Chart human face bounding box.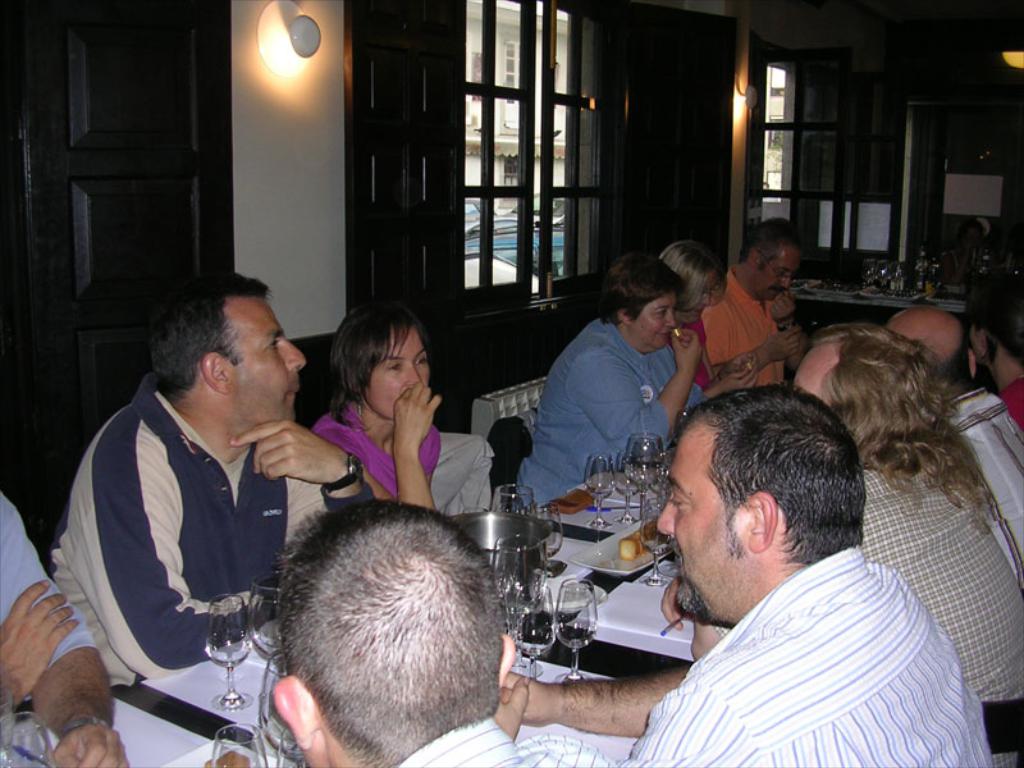
Charted: [229,294,306,421].
